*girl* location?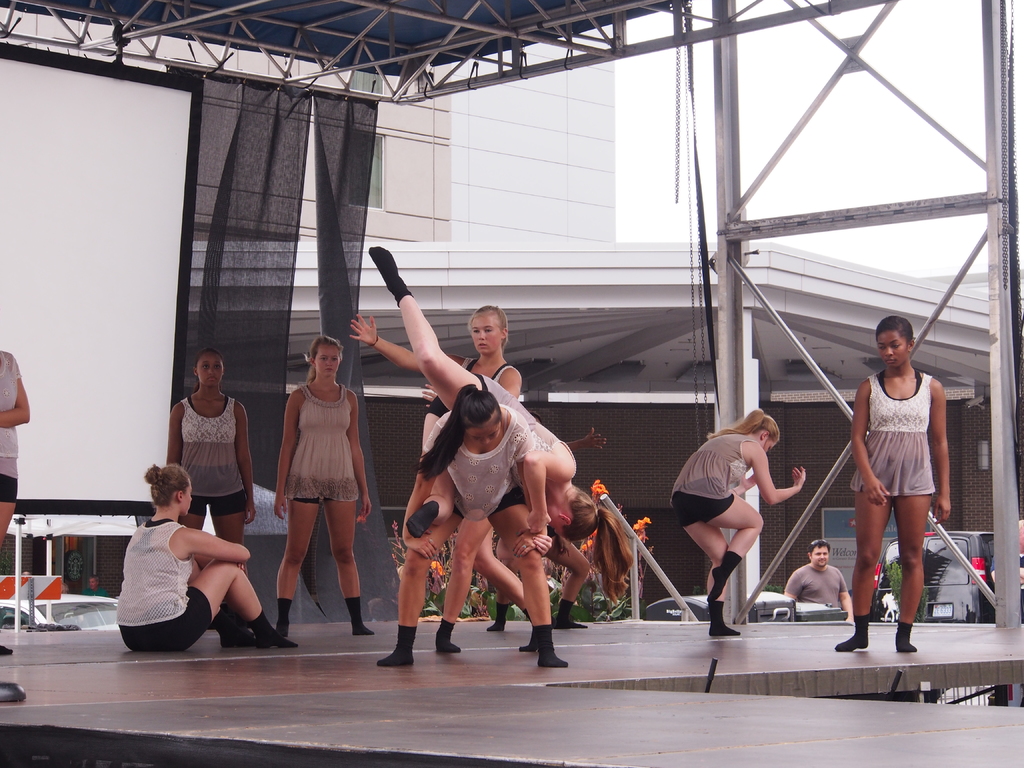
[364, 245, 638, 607]
